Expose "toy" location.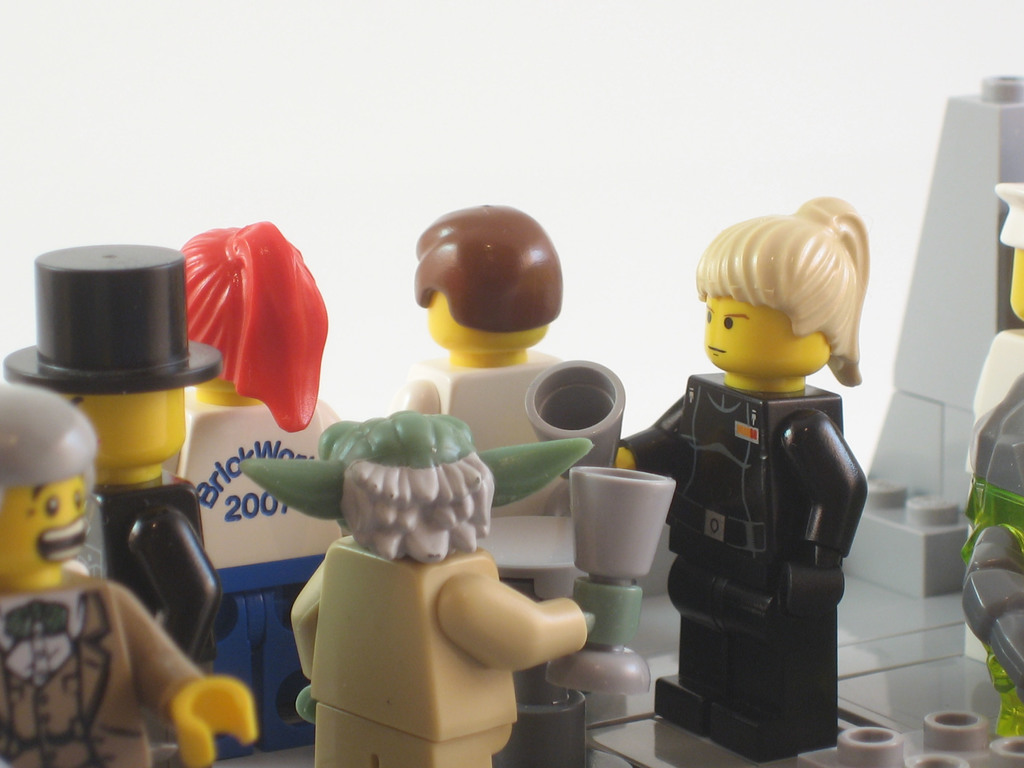
Exposed at bbox(412, 204, 567, 593).
